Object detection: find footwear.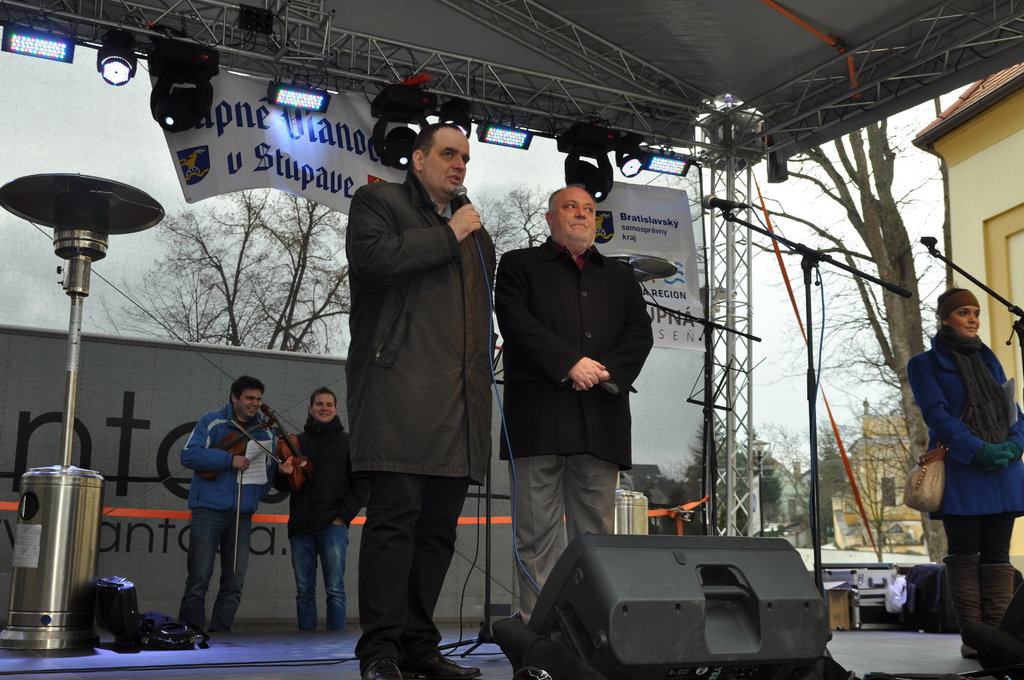
BBox(412, 644, 482, 679).
